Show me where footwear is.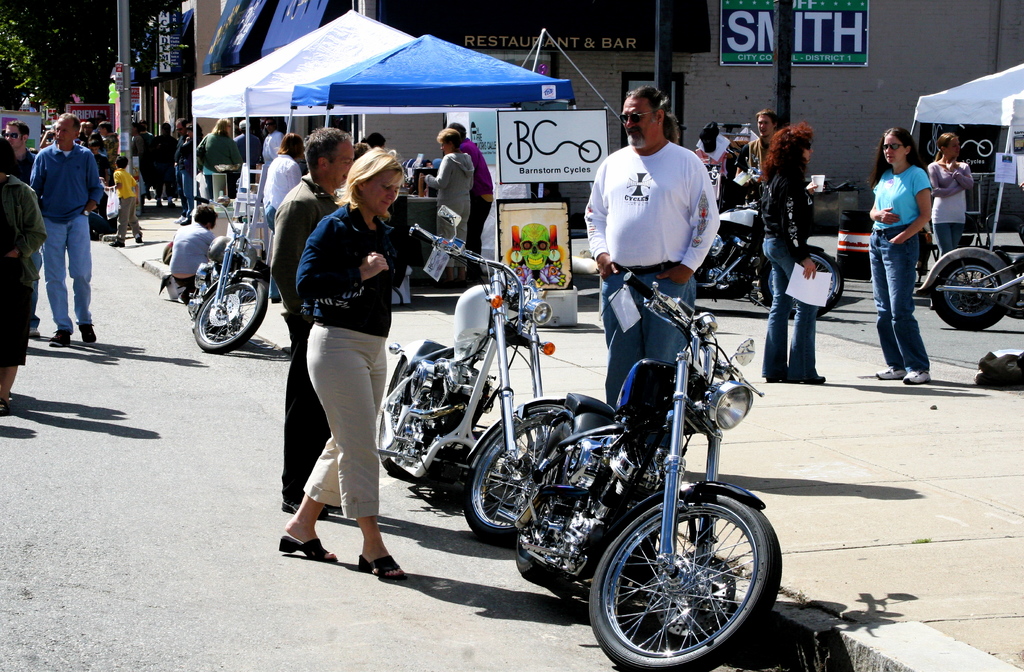
footwear is at box=[871, 365, 908, 380].
